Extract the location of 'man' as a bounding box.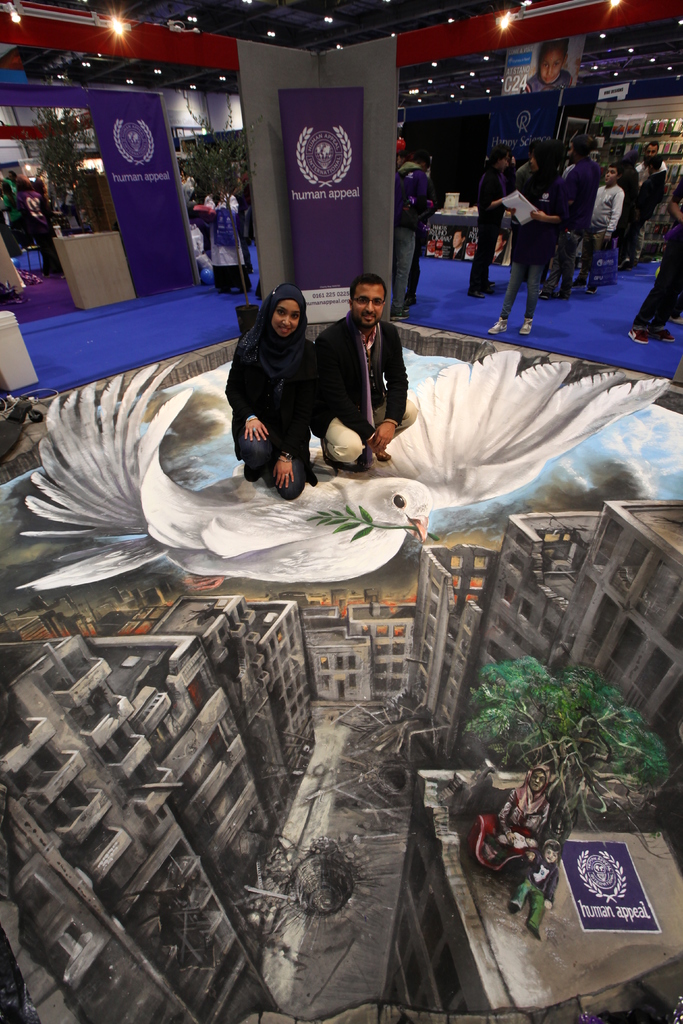
Rect(534, 136, 601, 301).
